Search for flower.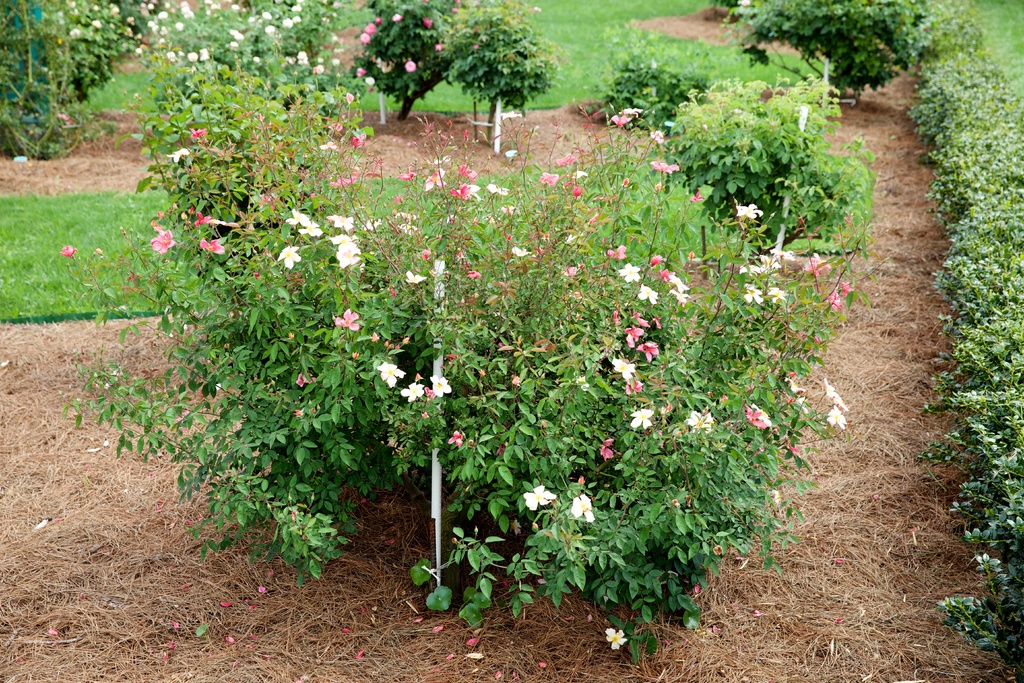
Found at select_region(609, 111, 632, 129).
